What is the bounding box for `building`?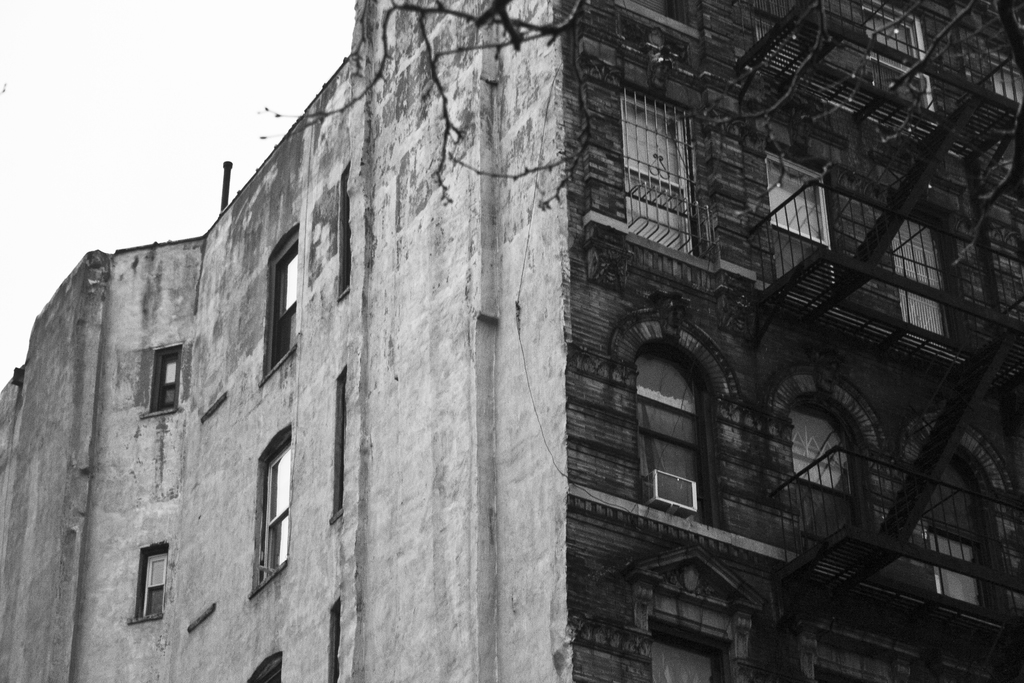
[0,0,1023,682].
